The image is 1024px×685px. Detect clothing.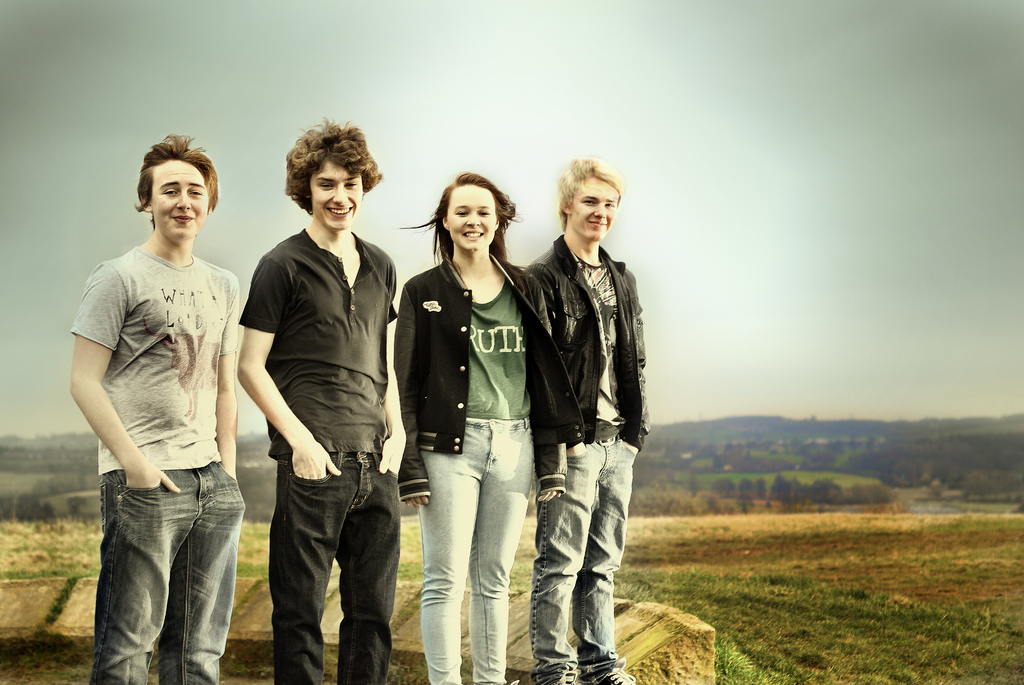
Detection: bbox=[240, 228, 403, 684].
